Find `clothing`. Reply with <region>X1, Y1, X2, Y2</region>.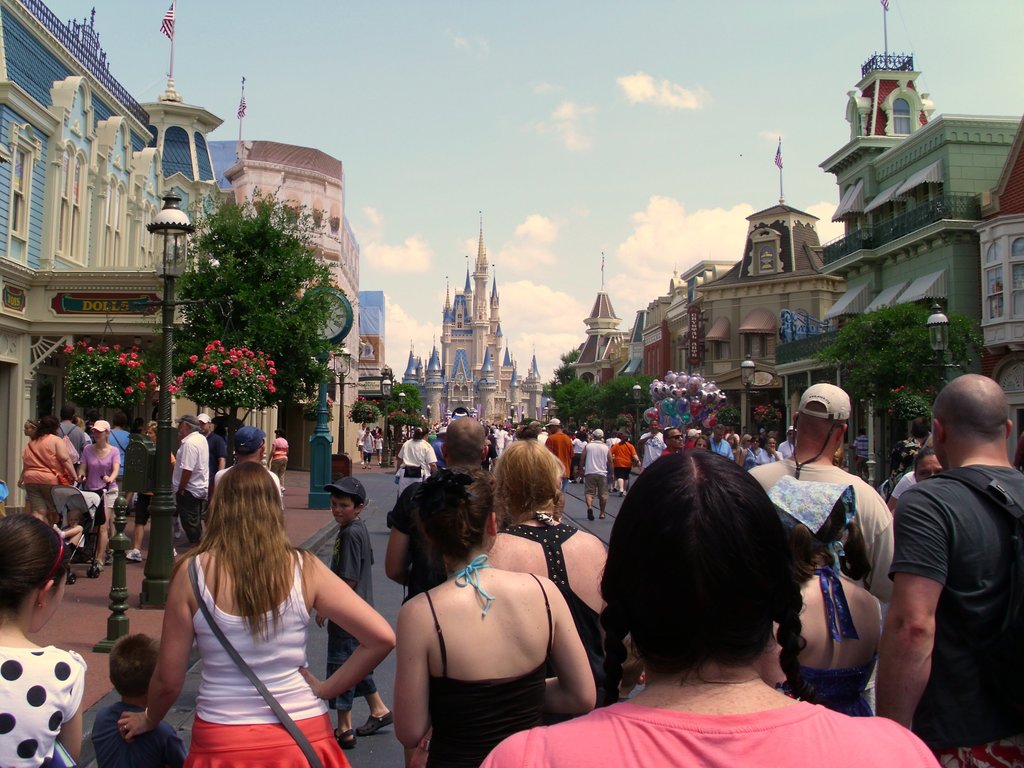
<region>610, 440, 639, 468</region>.
